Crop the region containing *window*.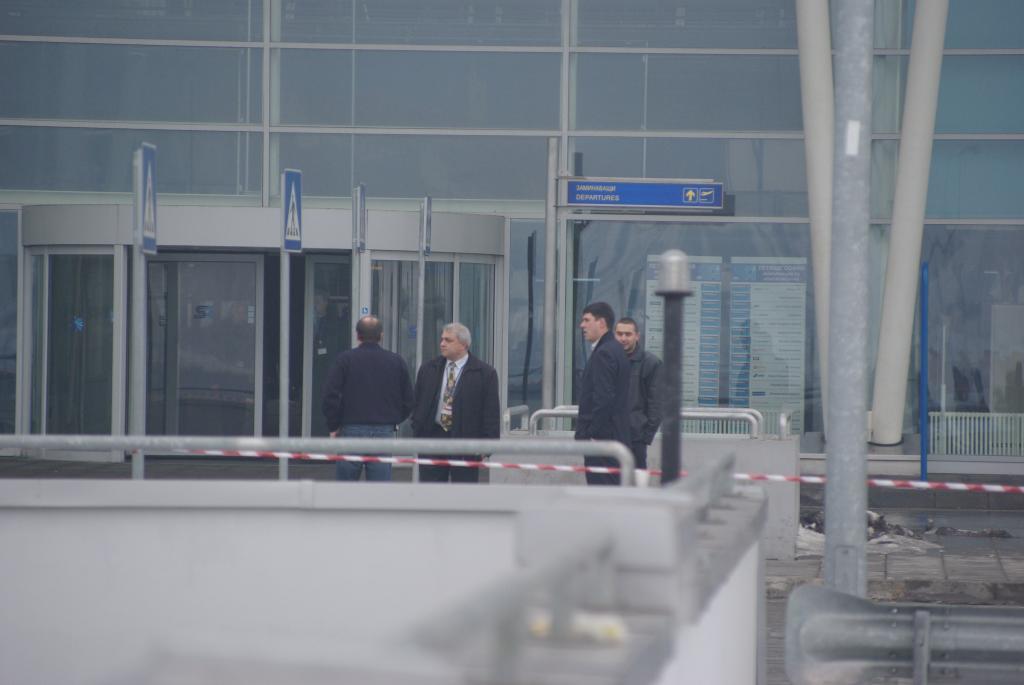
Crop region: (x1=26, y1=169, x2=127, y2=474).
